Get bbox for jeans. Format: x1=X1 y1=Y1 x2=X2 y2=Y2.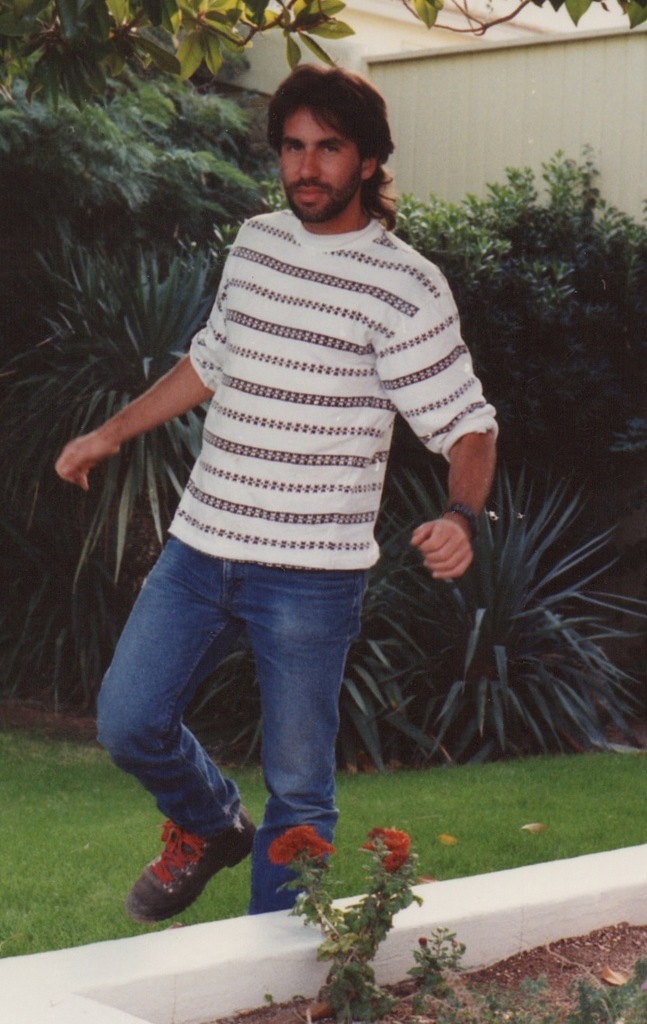
x1=93 y1=530 x2=369 y2=917.
